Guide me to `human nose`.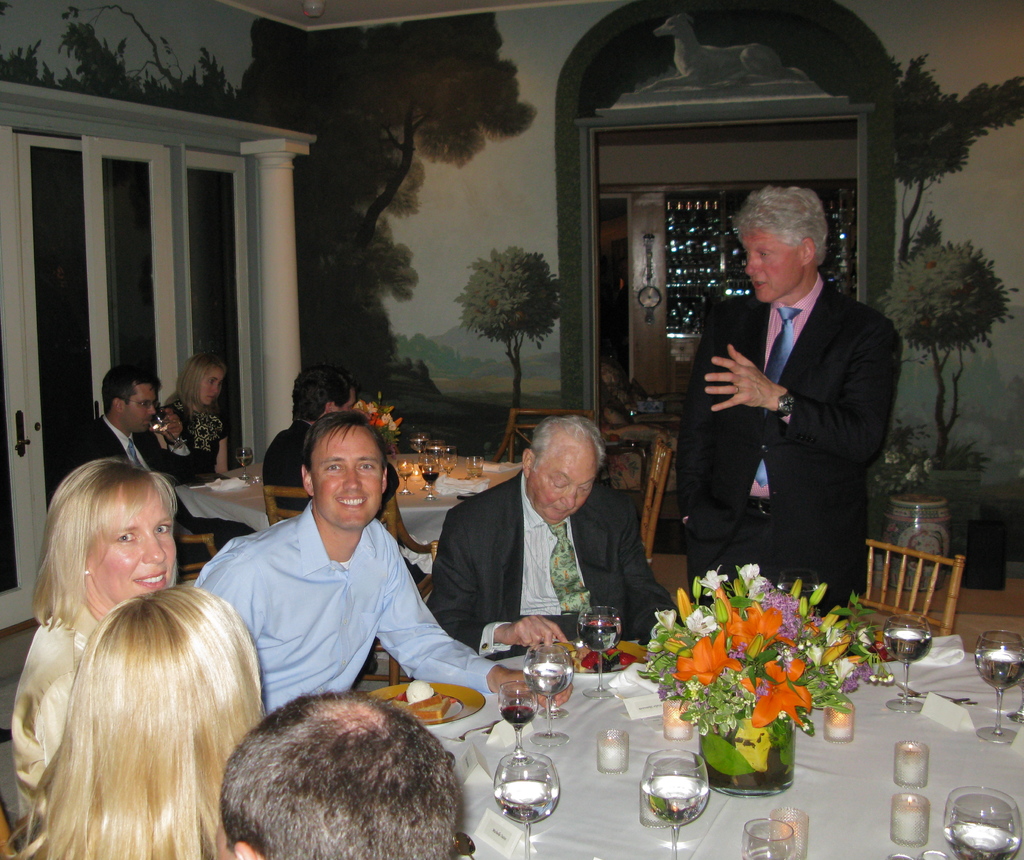
Guidance: box=[212, 384, 220, 391].
